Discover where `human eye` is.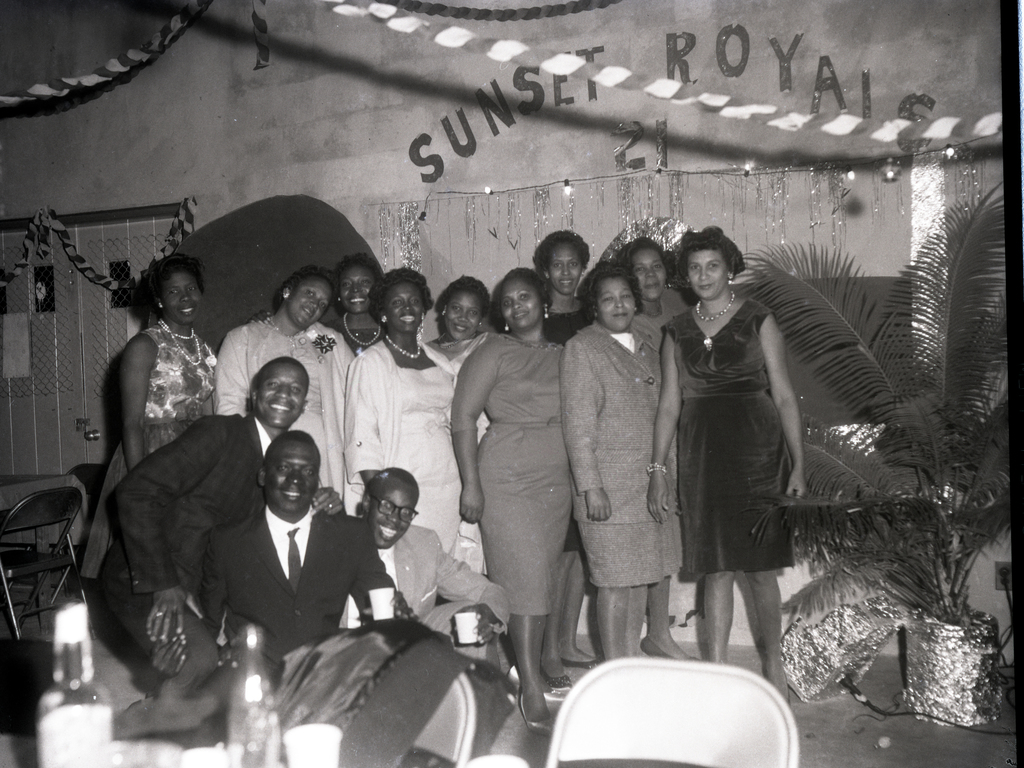
Discovered at <region>708, 262, 718, 268</region>.
